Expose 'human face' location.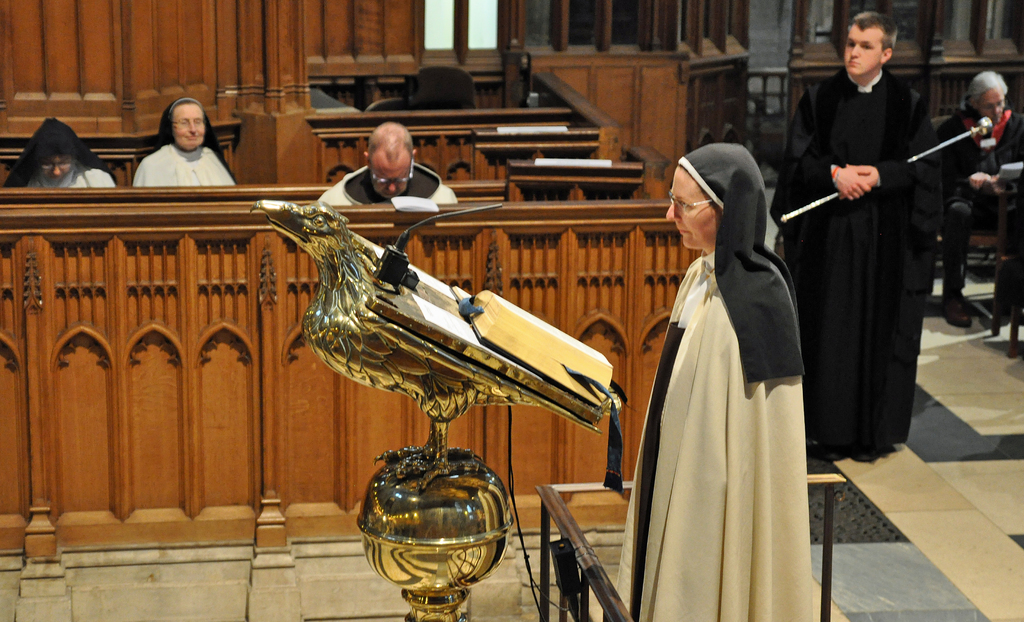
Exposed at <bbox>375, 157, 410, 197</bbox>.
